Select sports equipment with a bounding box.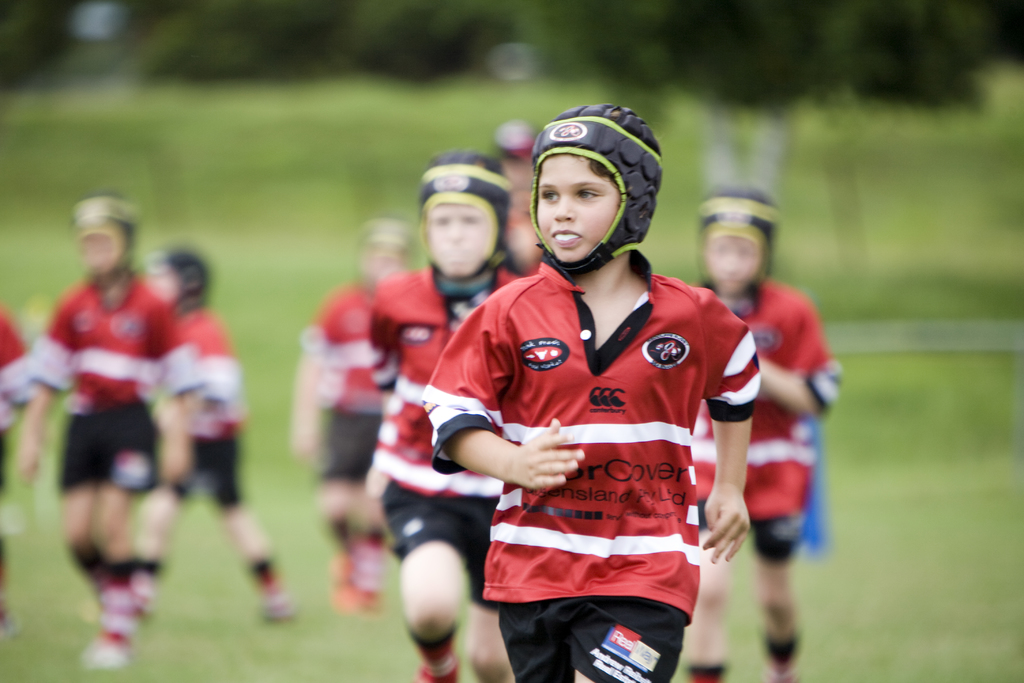
region(414, 147, 514, 296).
